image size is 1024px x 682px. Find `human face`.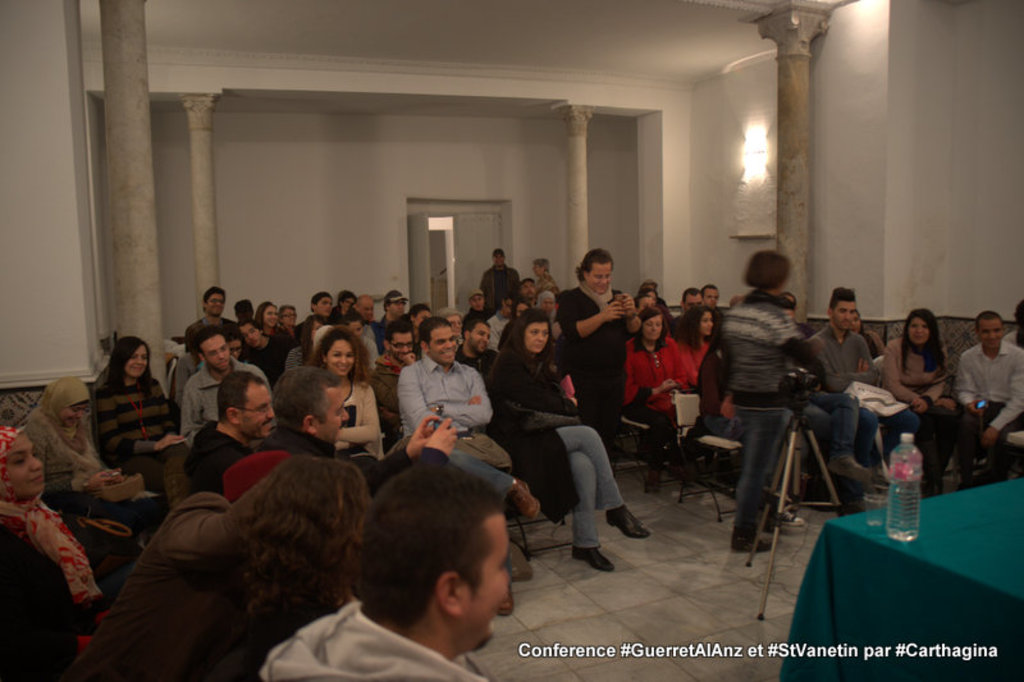
(228, 342, 239, 361).
